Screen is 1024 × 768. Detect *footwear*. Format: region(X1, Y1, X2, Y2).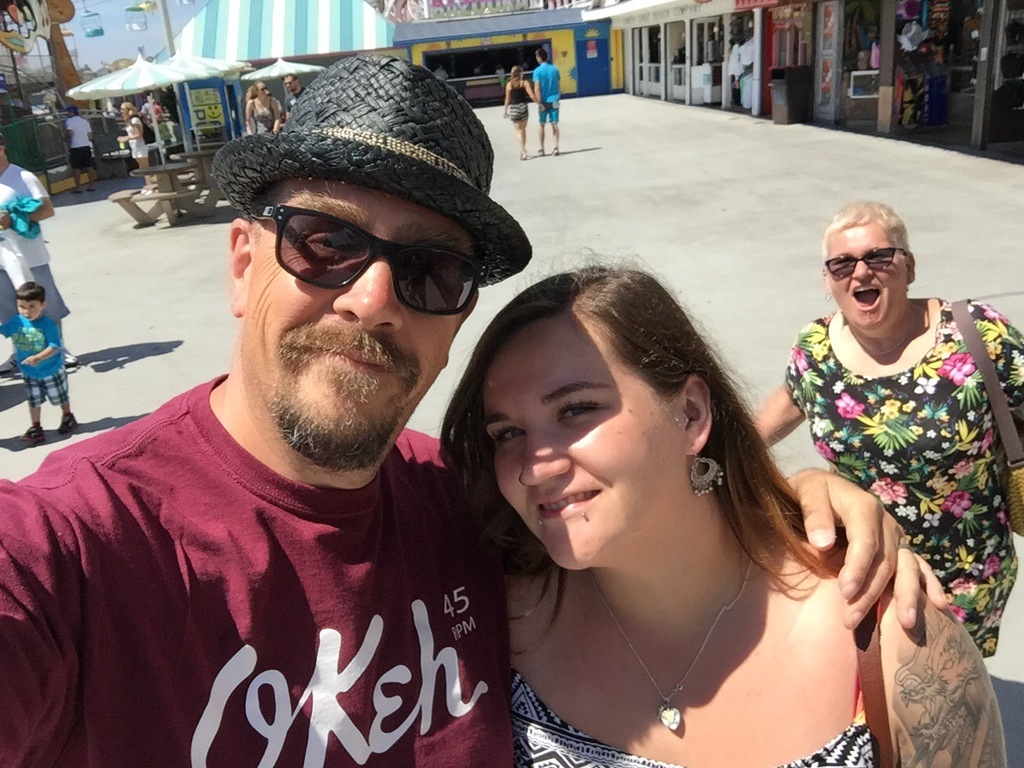
region(518, 142, 528, 159).
